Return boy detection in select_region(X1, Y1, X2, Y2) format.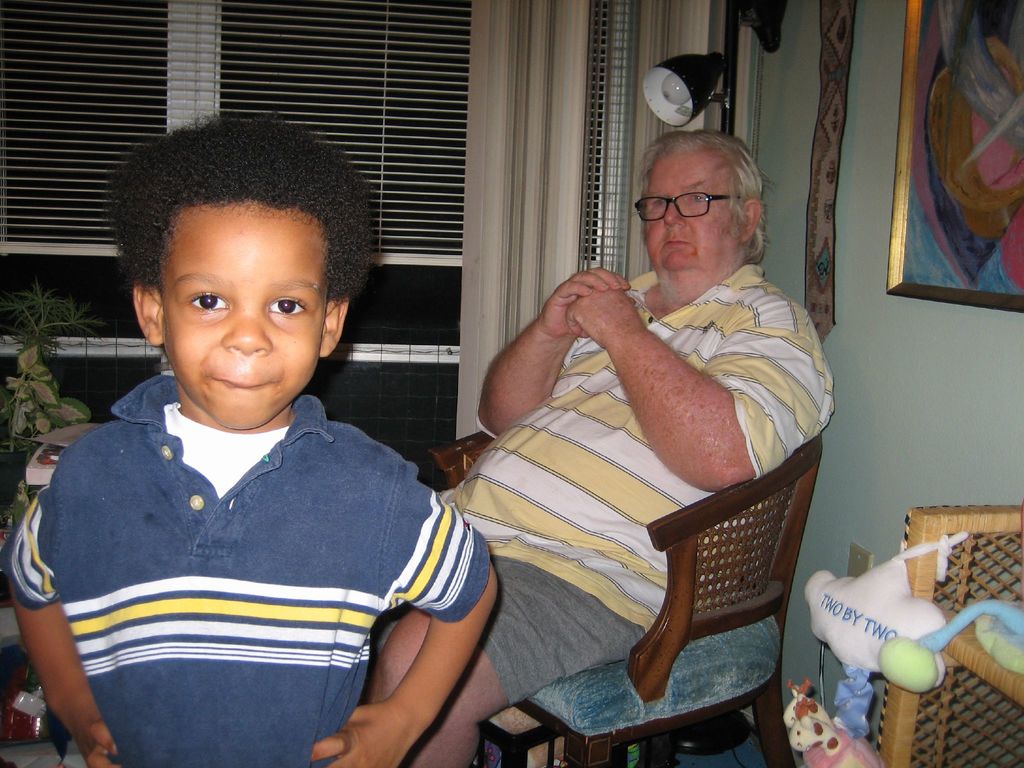
select_region(1, 105, 492, 767).
